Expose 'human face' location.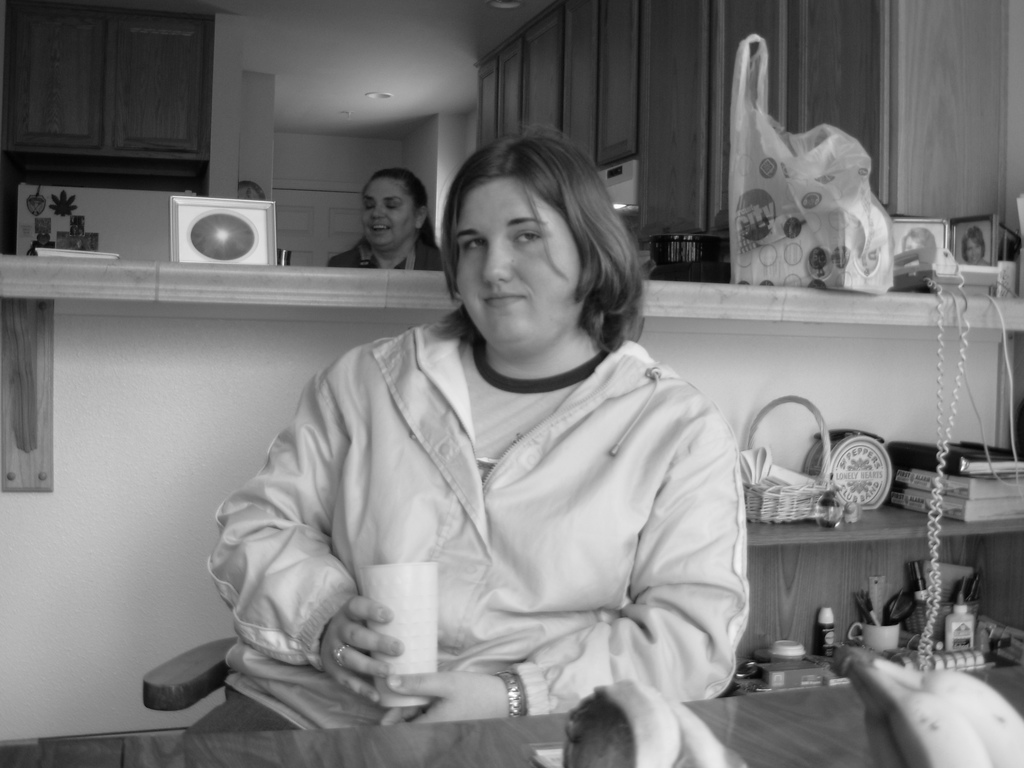
Exposed at x1=362 y1=172 x2=420 y2=250.
